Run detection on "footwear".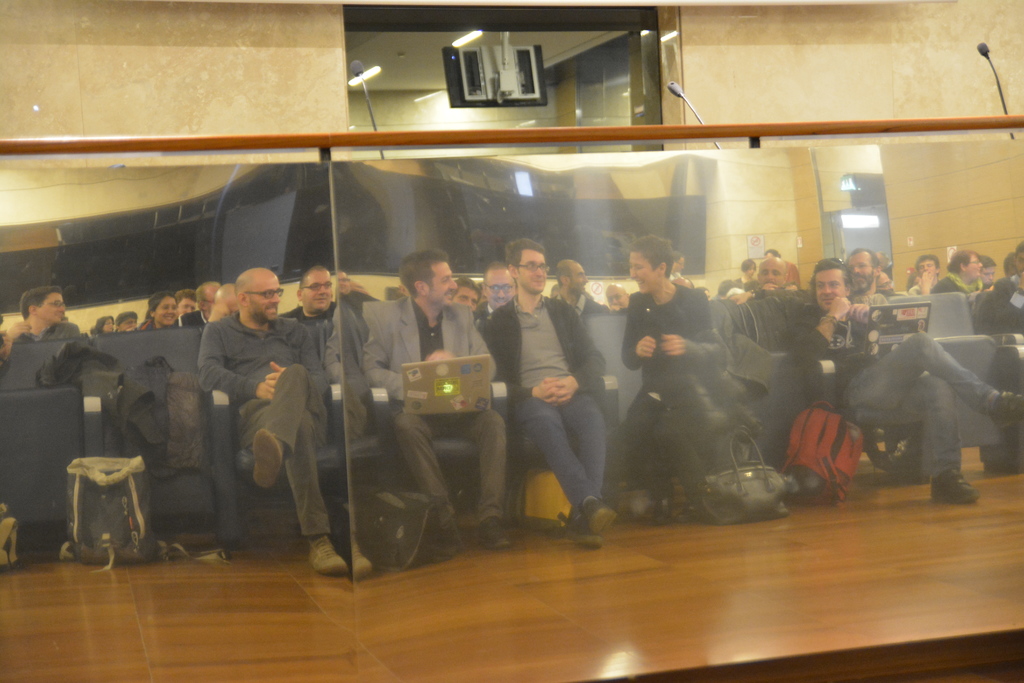
Result: l=253, t=431, r=280, b=490.
